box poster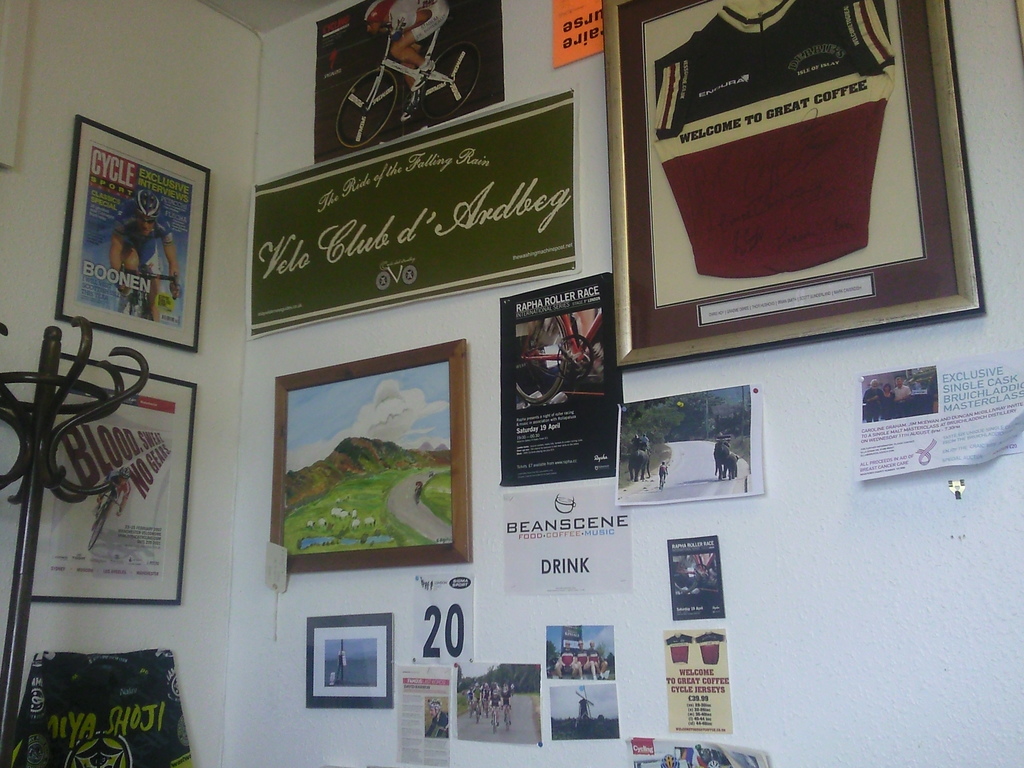
crop(312, 0, 509, 162)
